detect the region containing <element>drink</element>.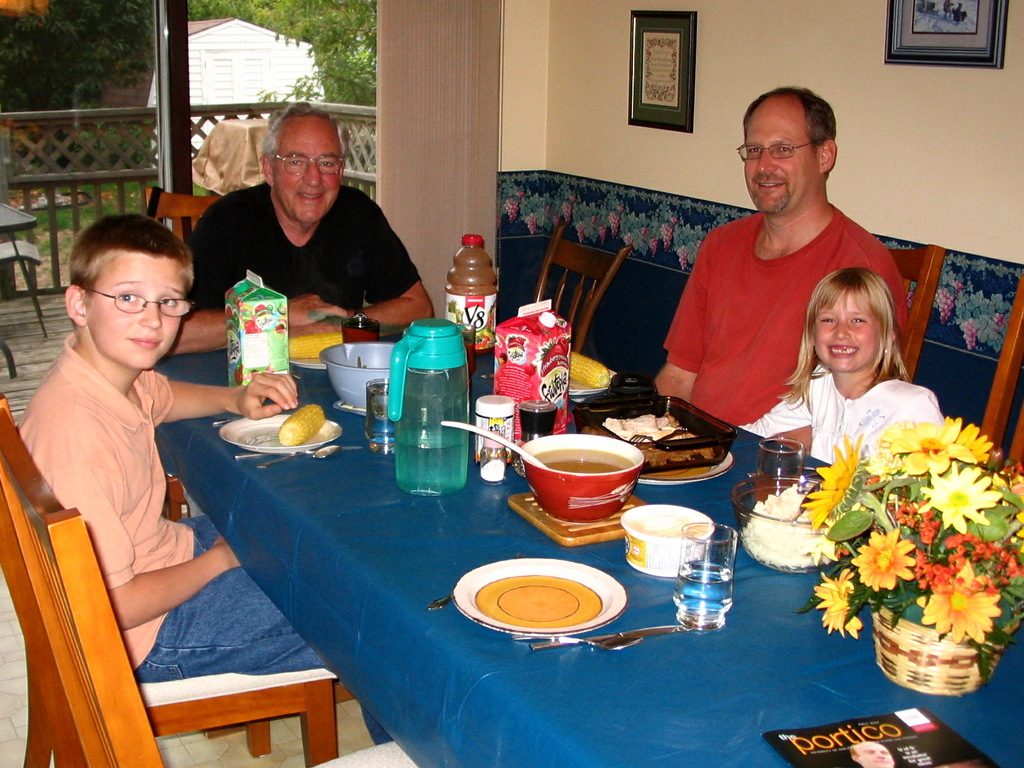
364/384/394/442.
